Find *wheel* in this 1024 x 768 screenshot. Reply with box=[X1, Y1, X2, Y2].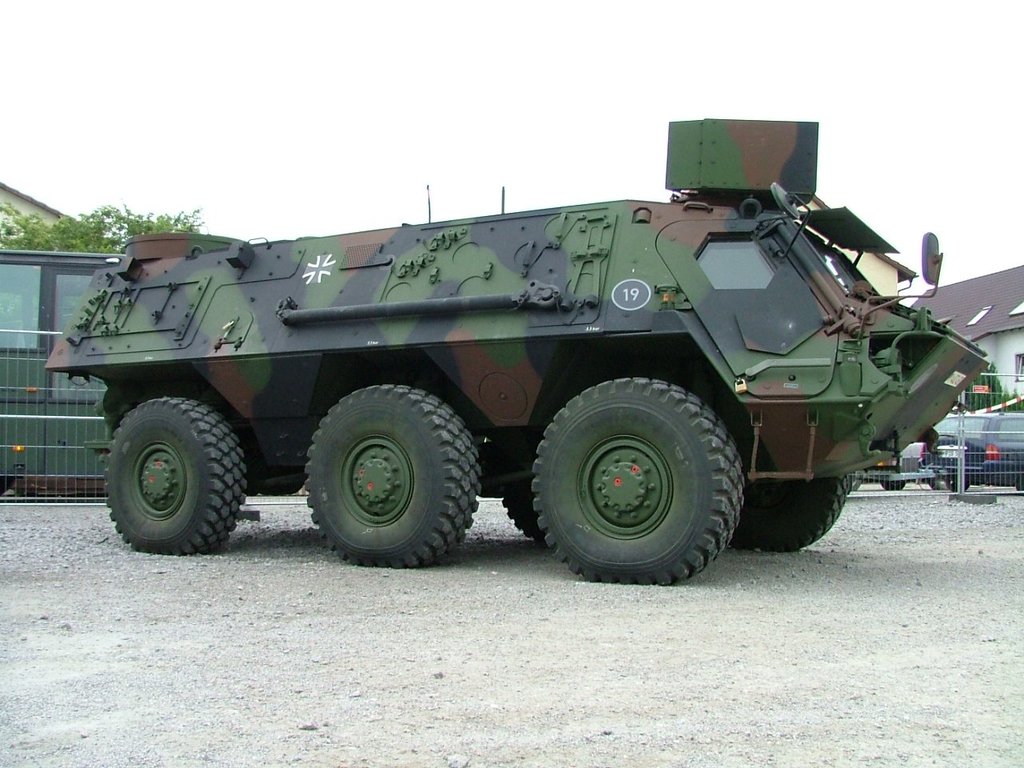
box=[882, 482, 908, 488].
